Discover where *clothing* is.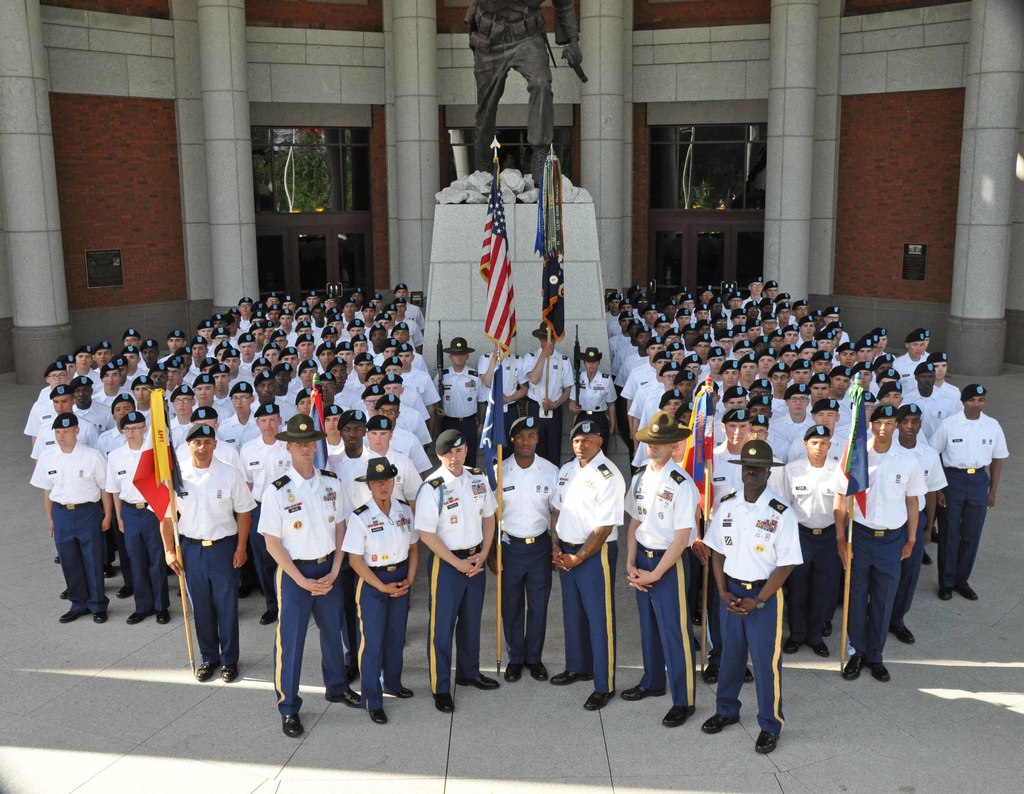
Discovered at {"x1": 431, "y1": 366, "x2": 481, "y2": 472}.
